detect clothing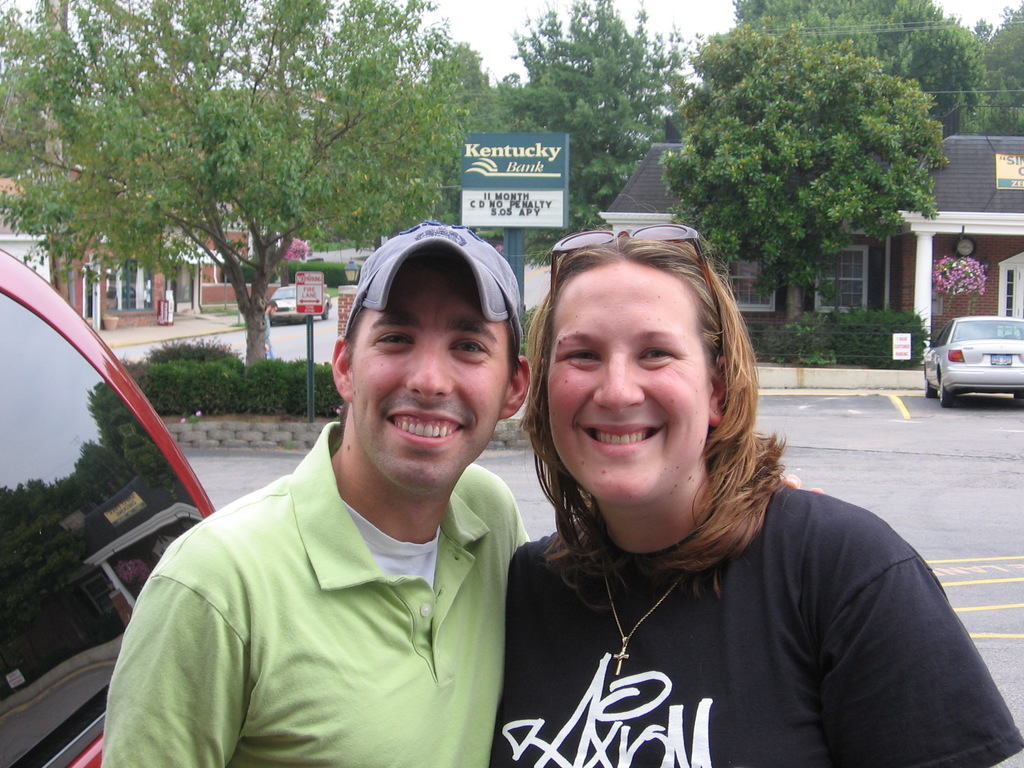
(left=489, top=473, right=1023, bottom=767)
